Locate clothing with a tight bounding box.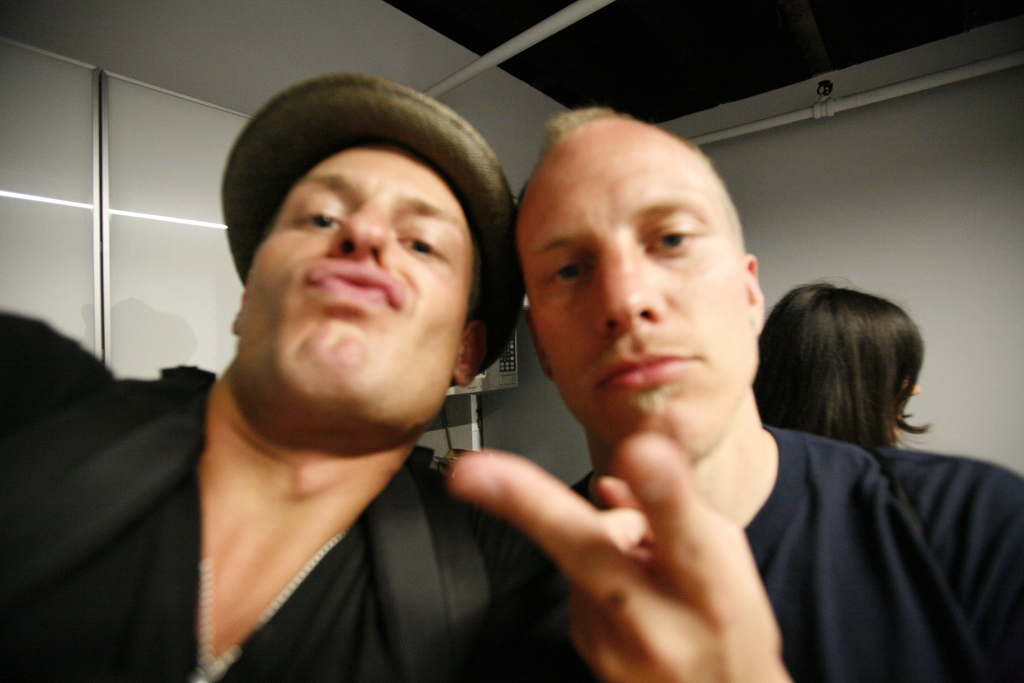
{"left": 0, "top": 304, "right": 598, "bottom": 682}.
